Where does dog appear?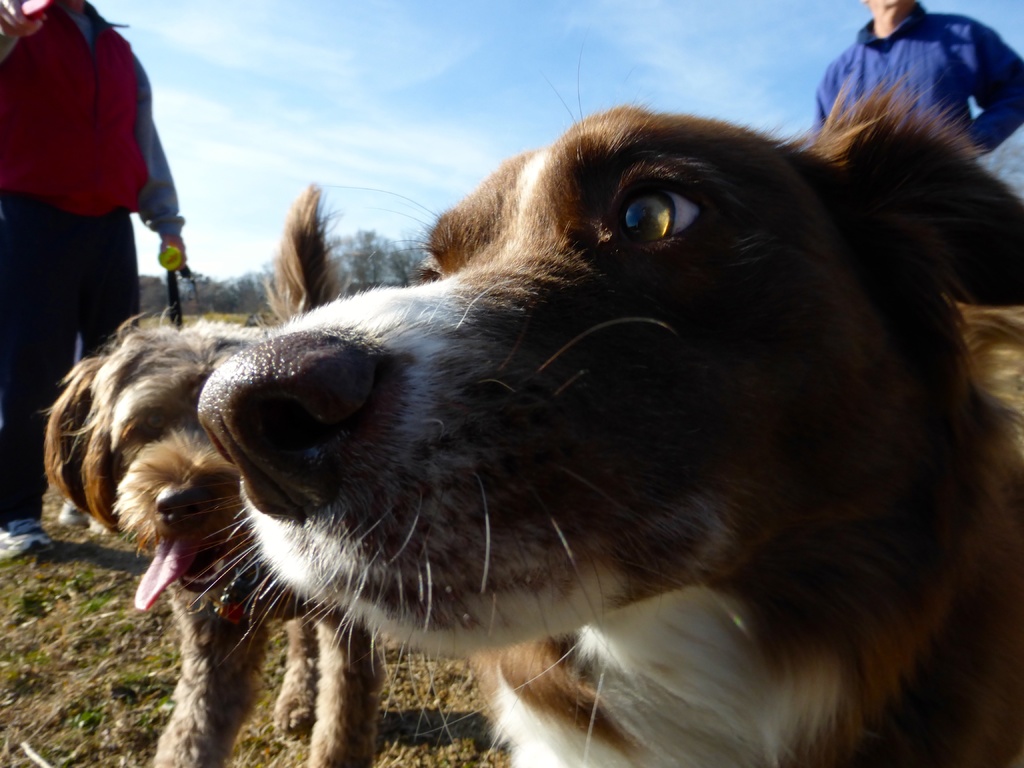
Appears at crop(36, 181, 378, 767).
